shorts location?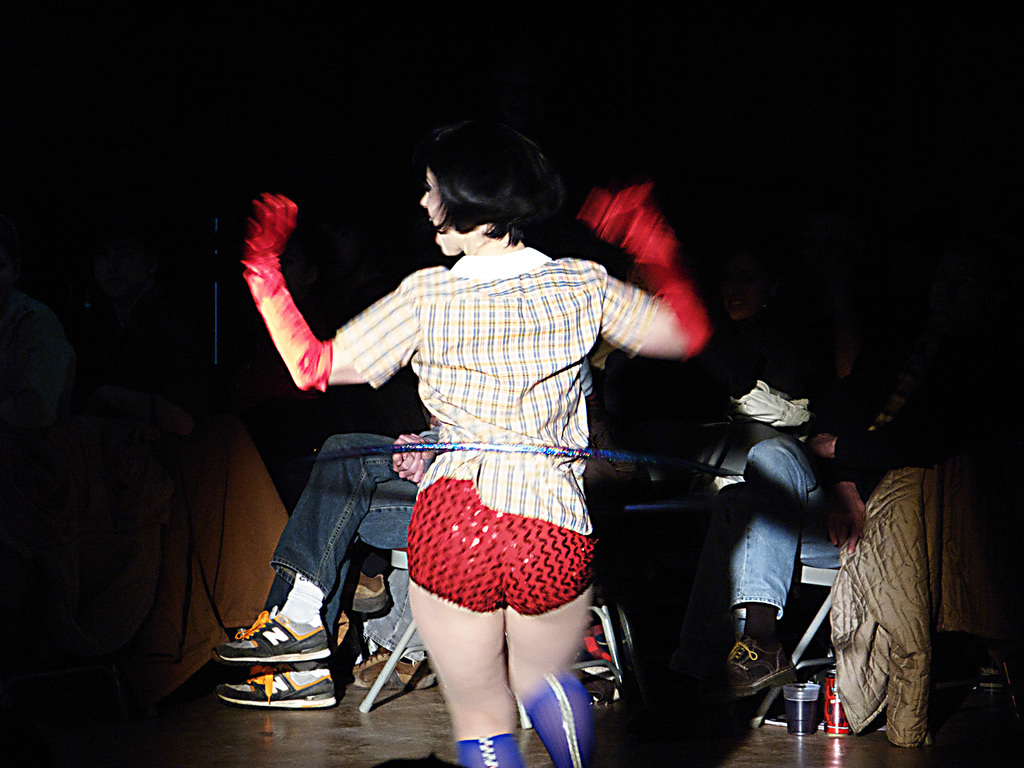
bbox=[390, 488, 602, 638]
